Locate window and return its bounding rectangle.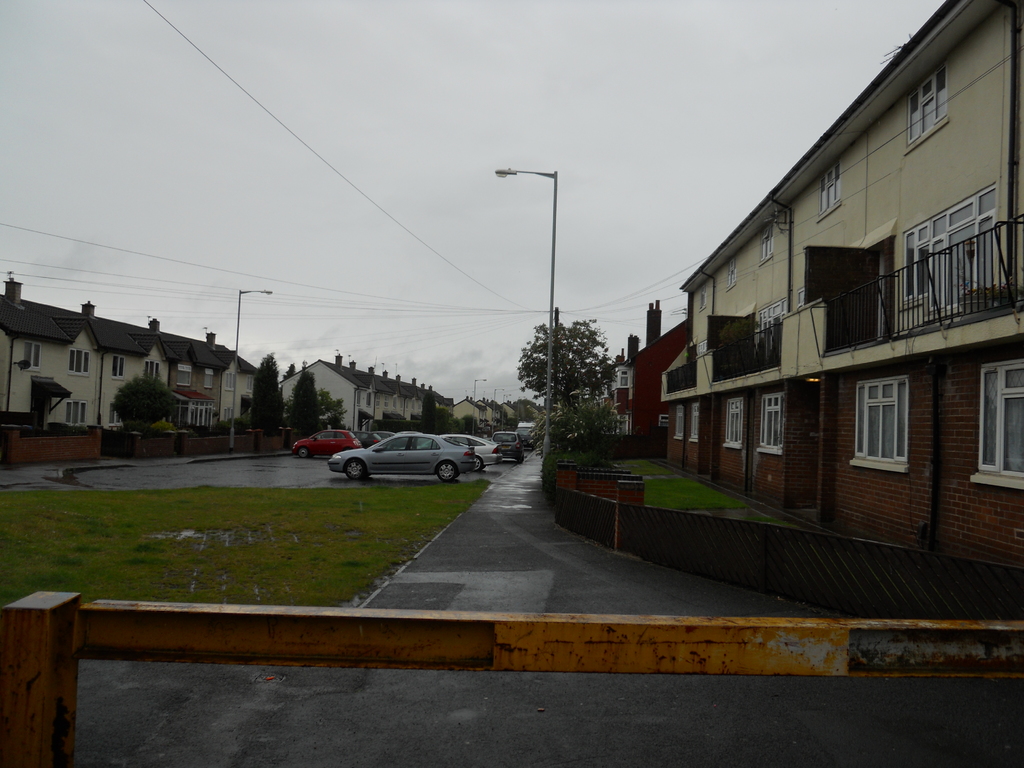
bbox=[906, 66, 957, 150].
